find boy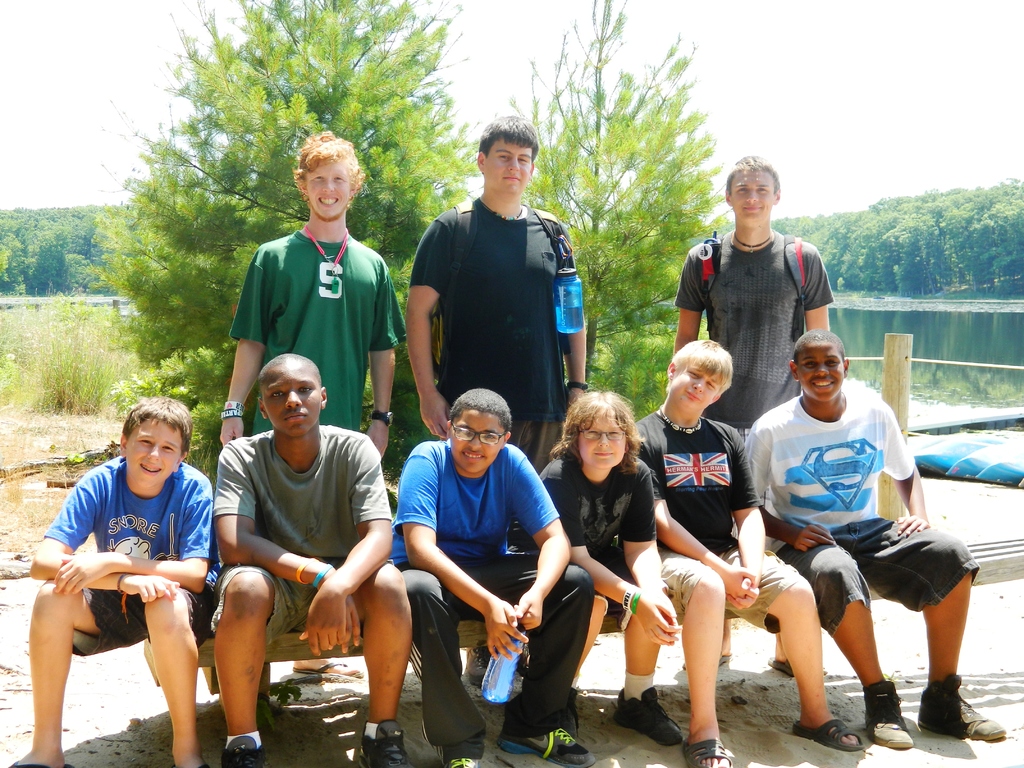
left=392, top=387, right=591, bottom=767
